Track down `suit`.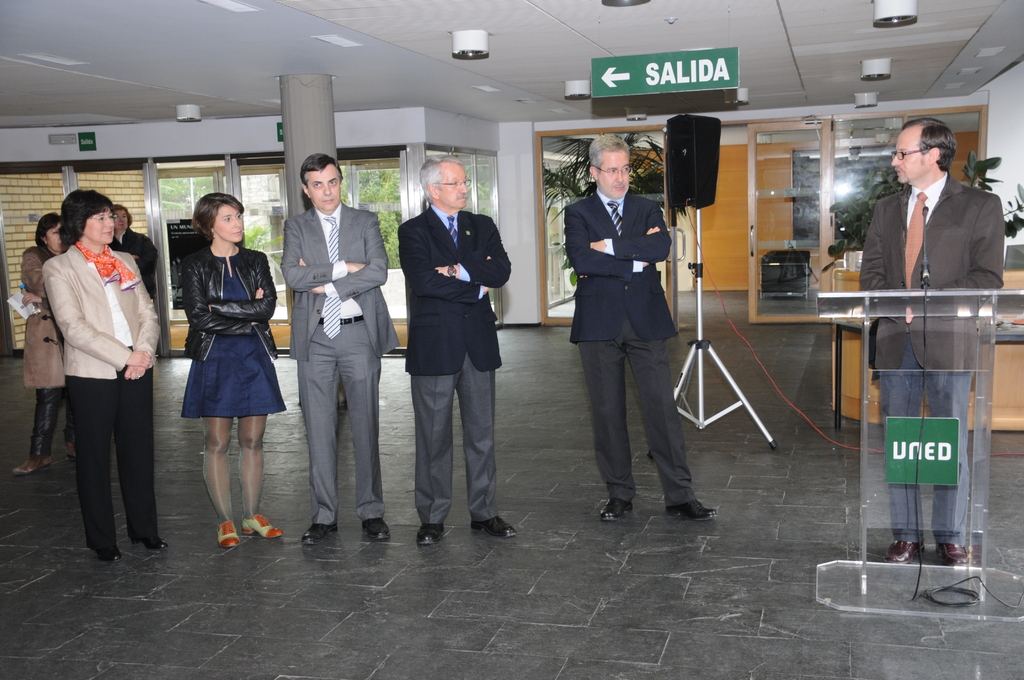
Tracked to locate(30, 243, 161, 558).
